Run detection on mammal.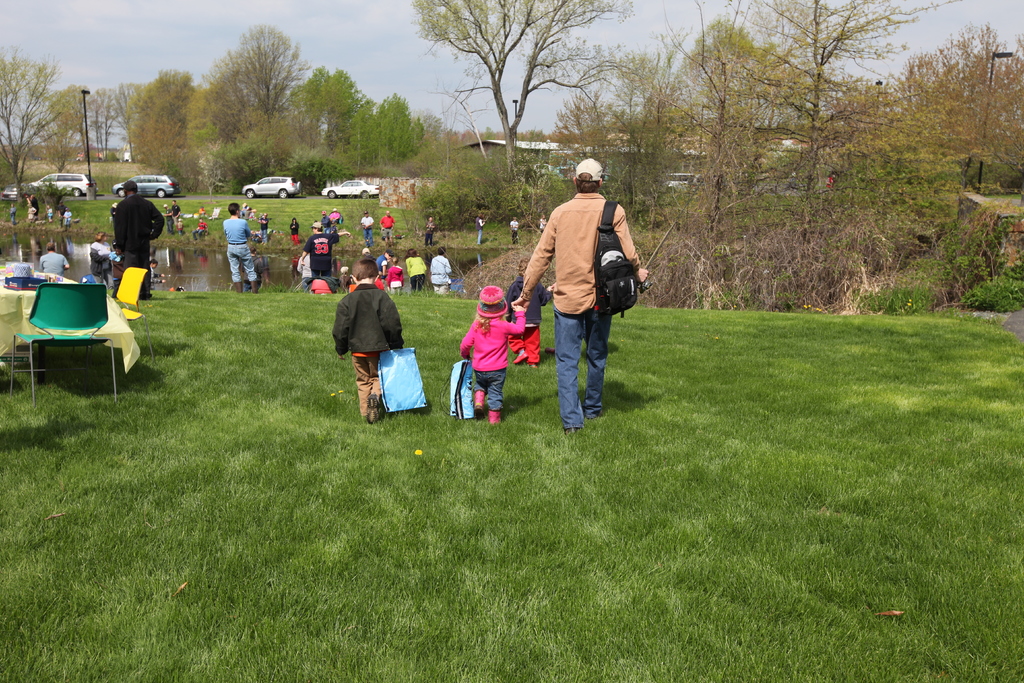
Result: 505, 257, 552, 356.
